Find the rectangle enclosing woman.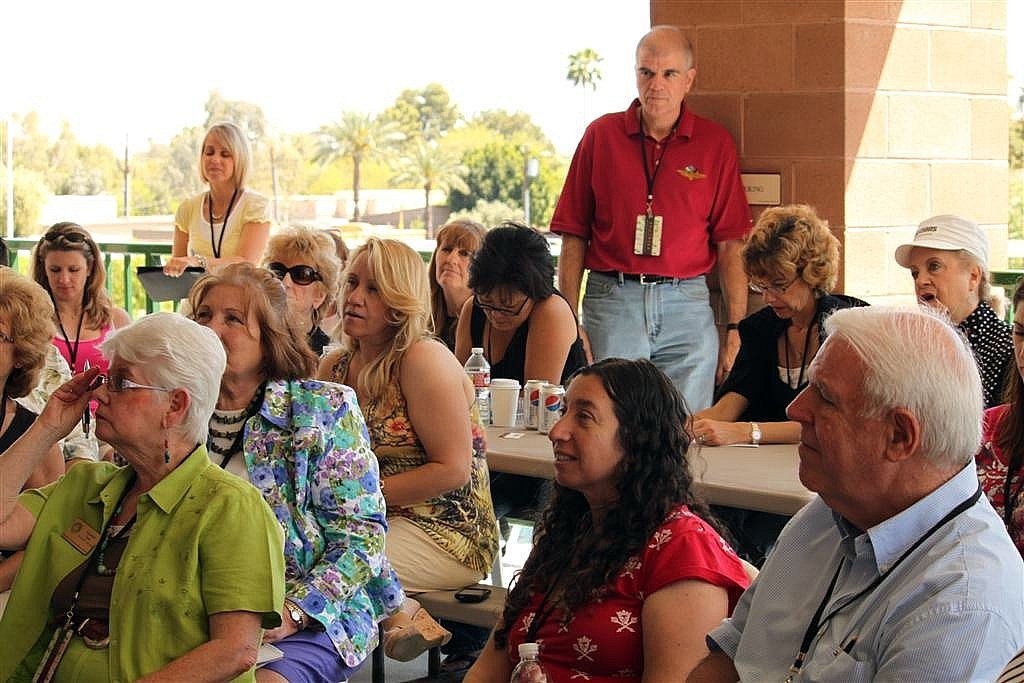
x1=163, y1=115, x2=273, y2=276.
